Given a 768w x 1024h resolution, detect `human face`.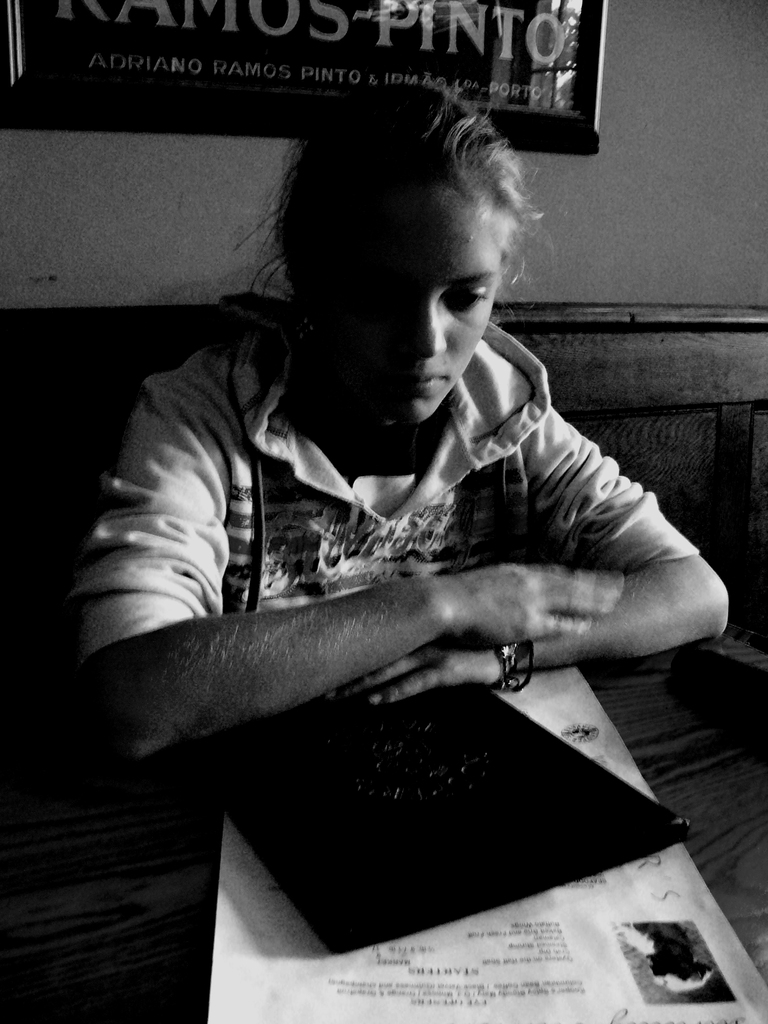
(left=390, top=185, right=499, bottom=417).
